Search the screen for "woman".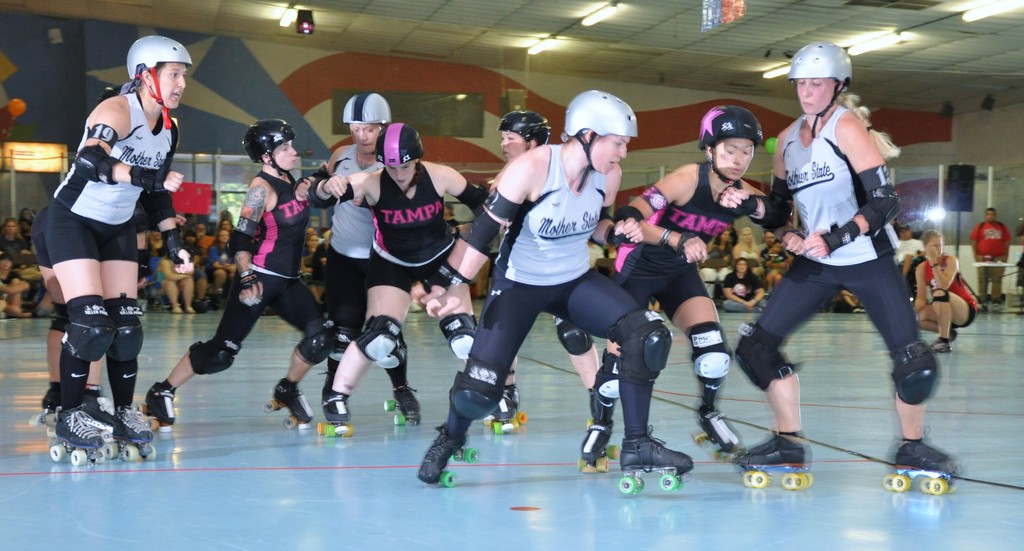
Found at 579/99/784/477.
